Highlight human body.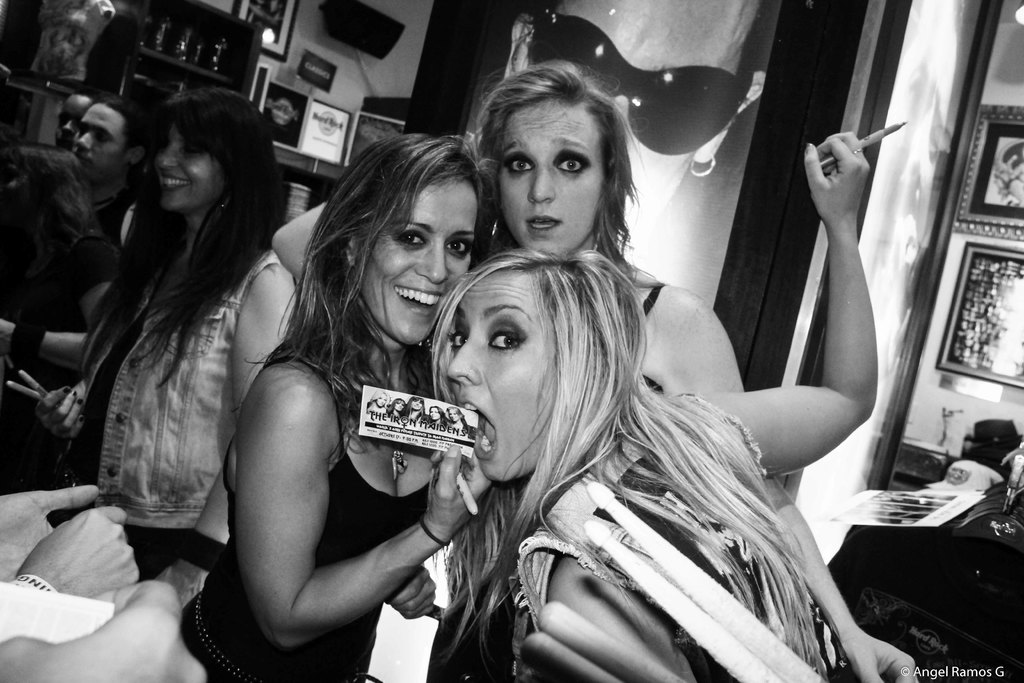
Highlighted region: select_region(0, 222, 118, 382).
